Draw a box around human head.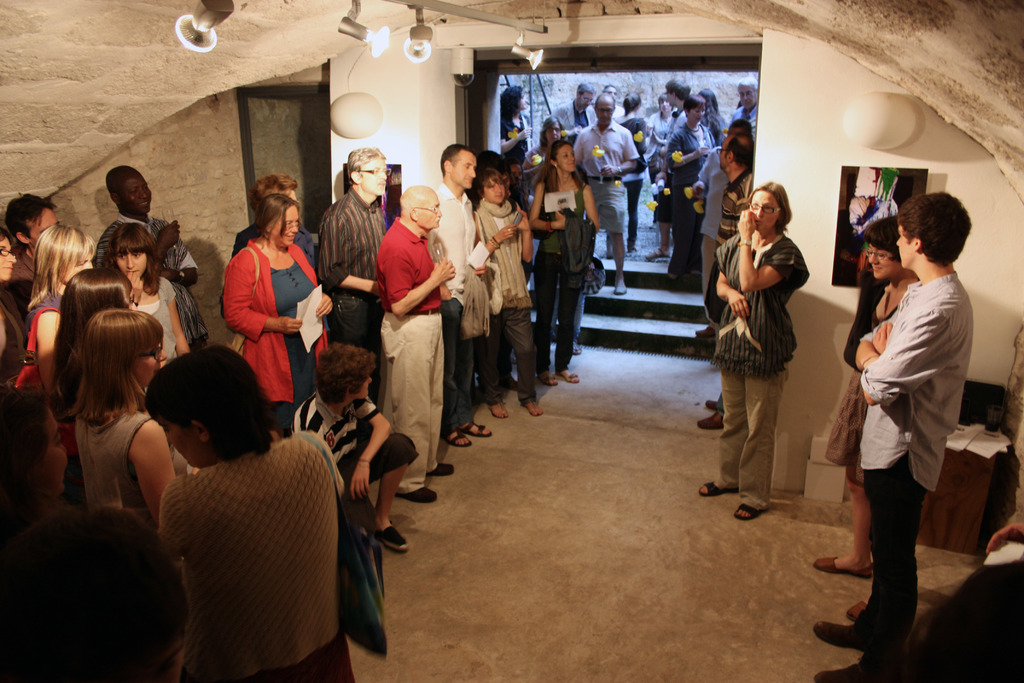
box(312, 344, 371, 406).
